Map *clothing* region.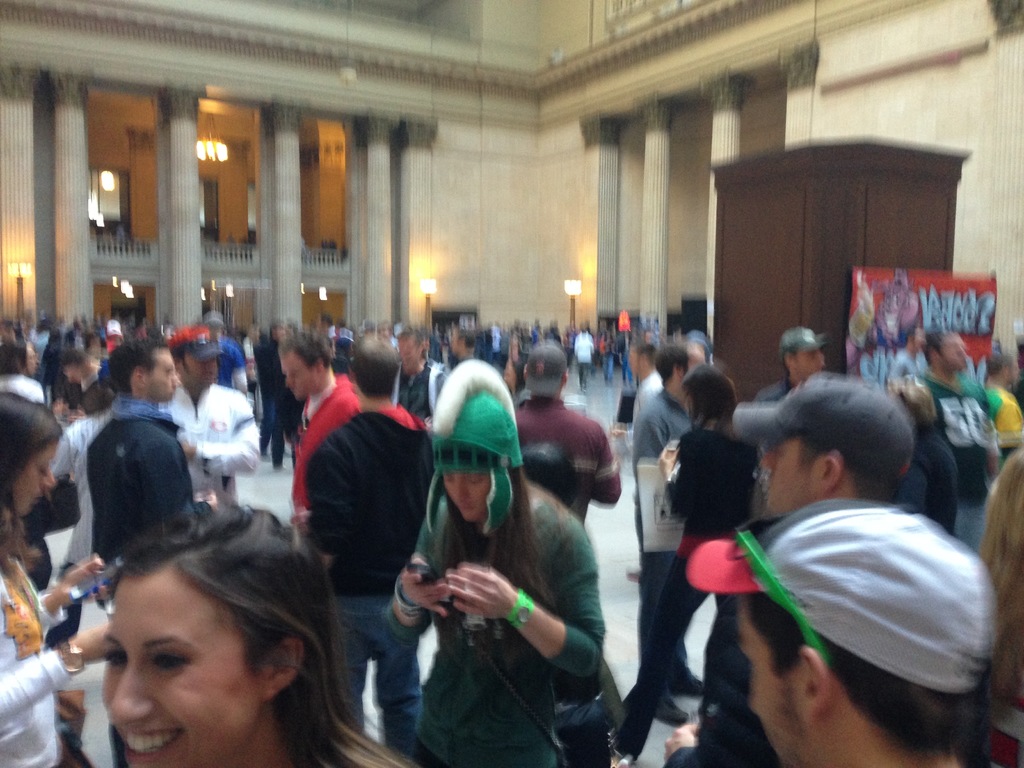
Mapped to x1=385, y1=360, x2=451, y2=433.
